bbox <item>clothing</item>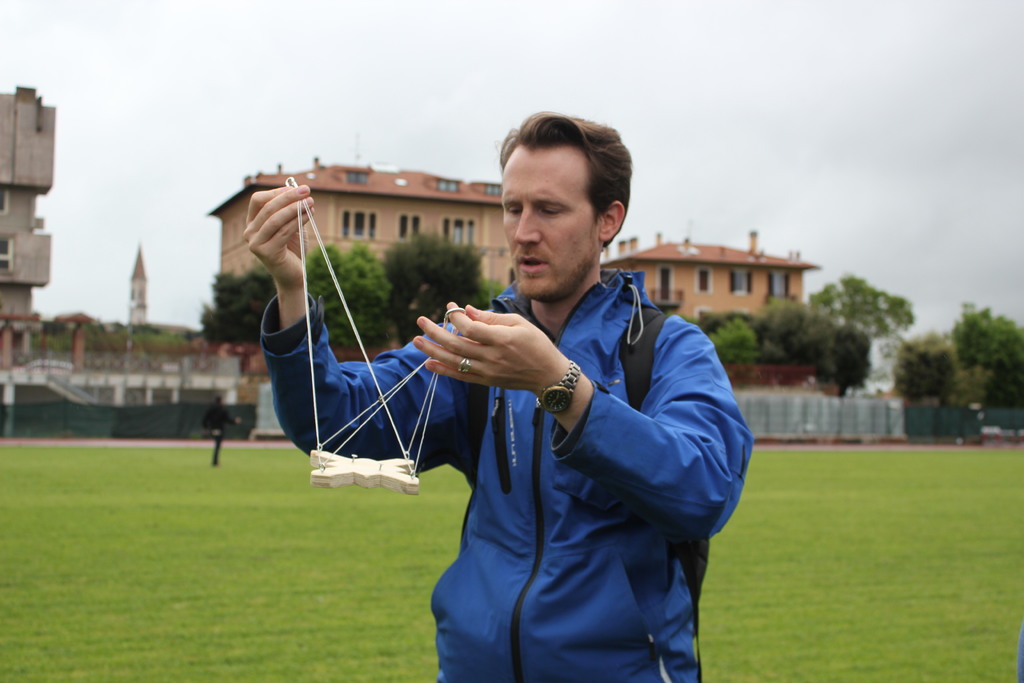
<bbox>265, 272, 750, 679</bbox>
